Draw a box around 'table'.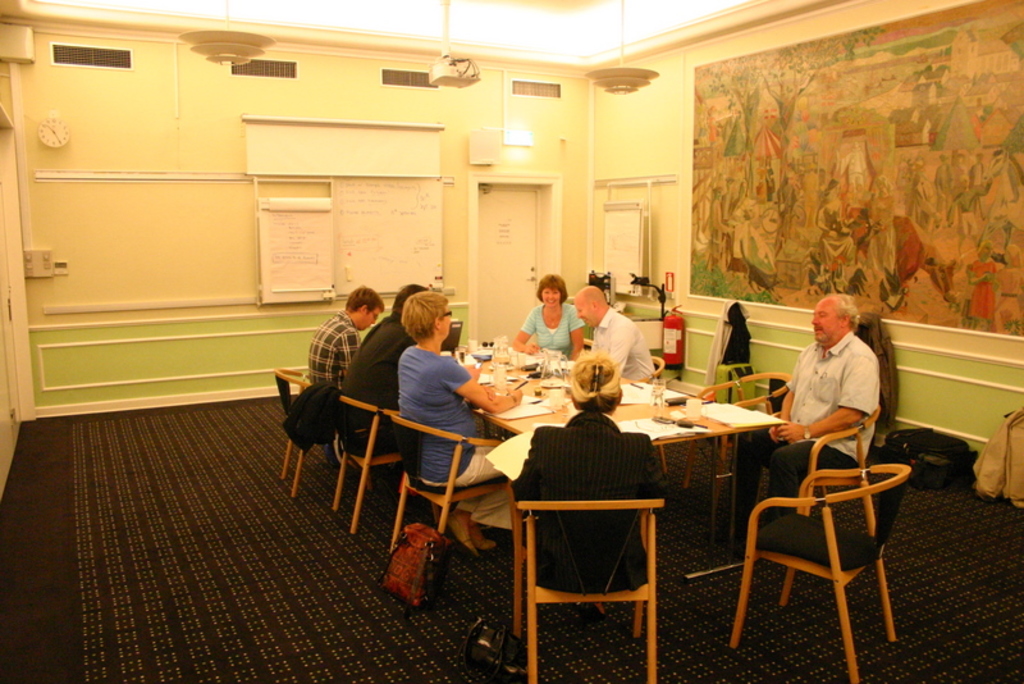
box(396, 328, 724, 523).
